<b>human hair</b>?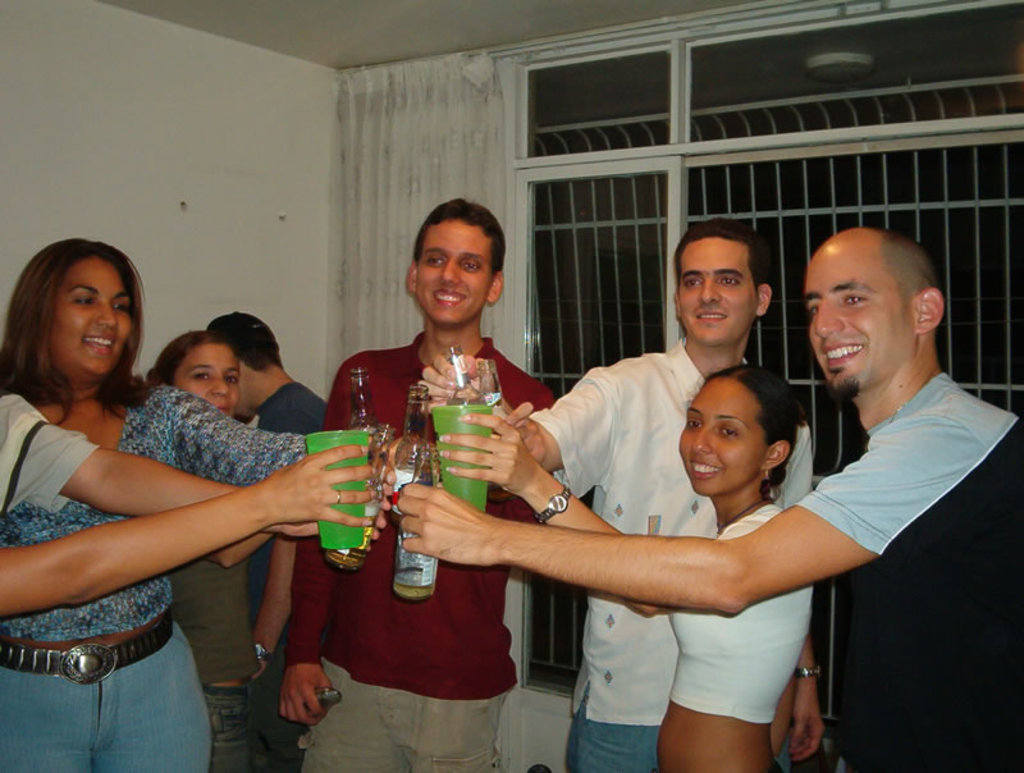
x1=699 y1=366 x2=803 y2=499
